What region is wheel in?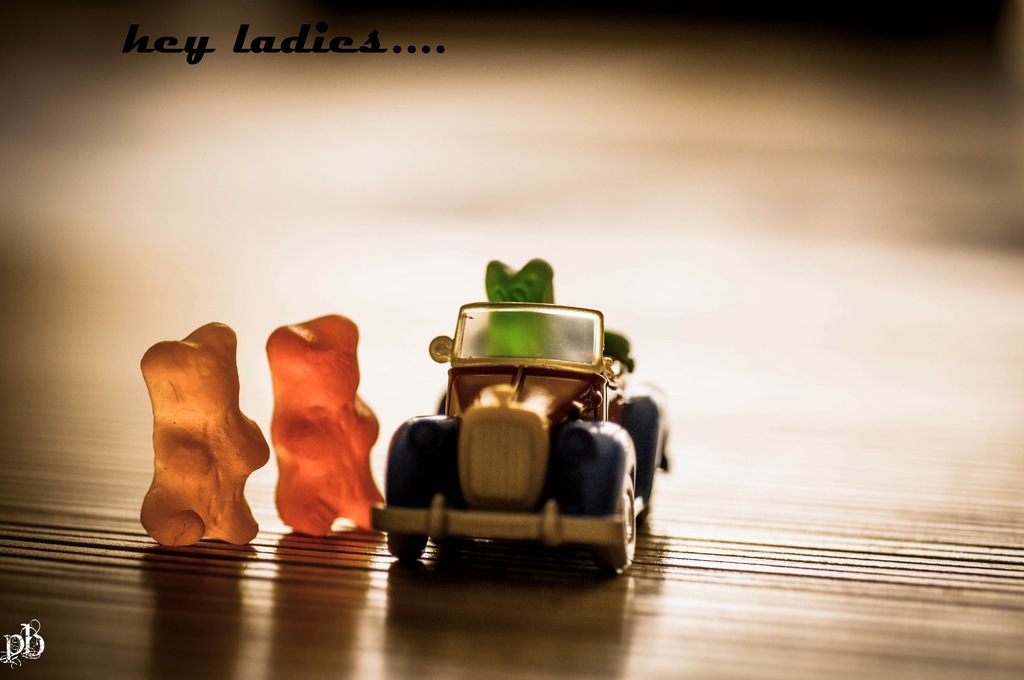
386, 534, 426, 556.
